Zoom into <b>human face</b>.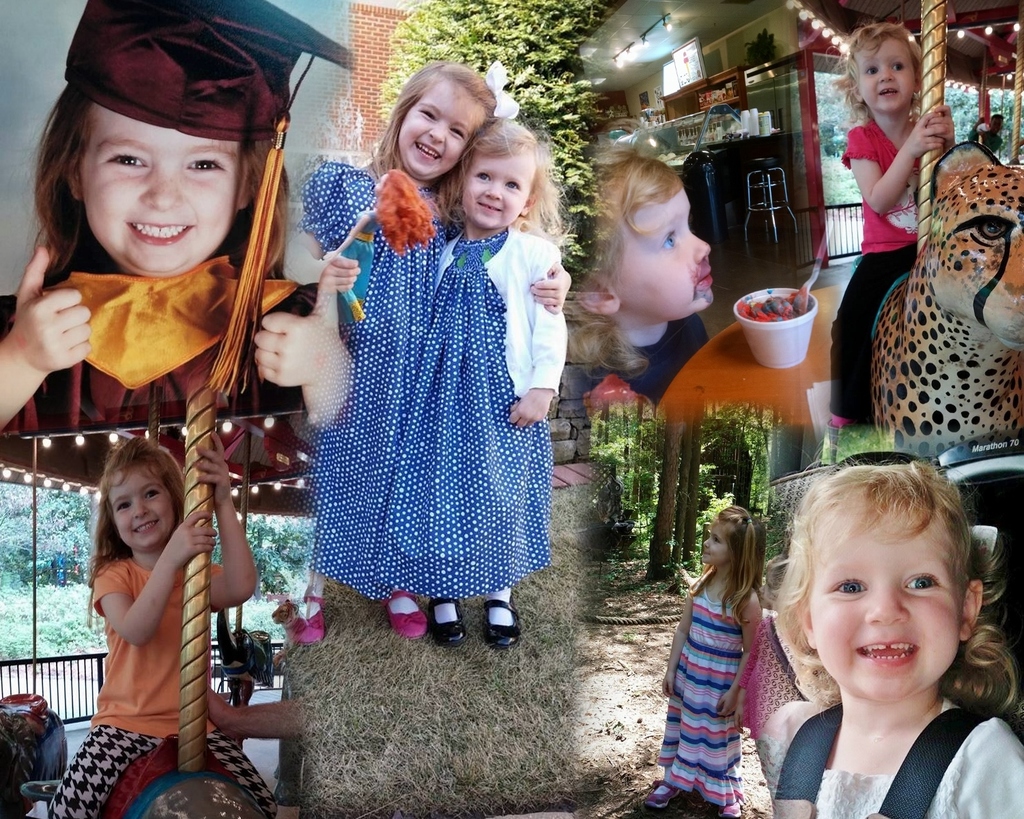
Zoom target: 108:465:175:547.
